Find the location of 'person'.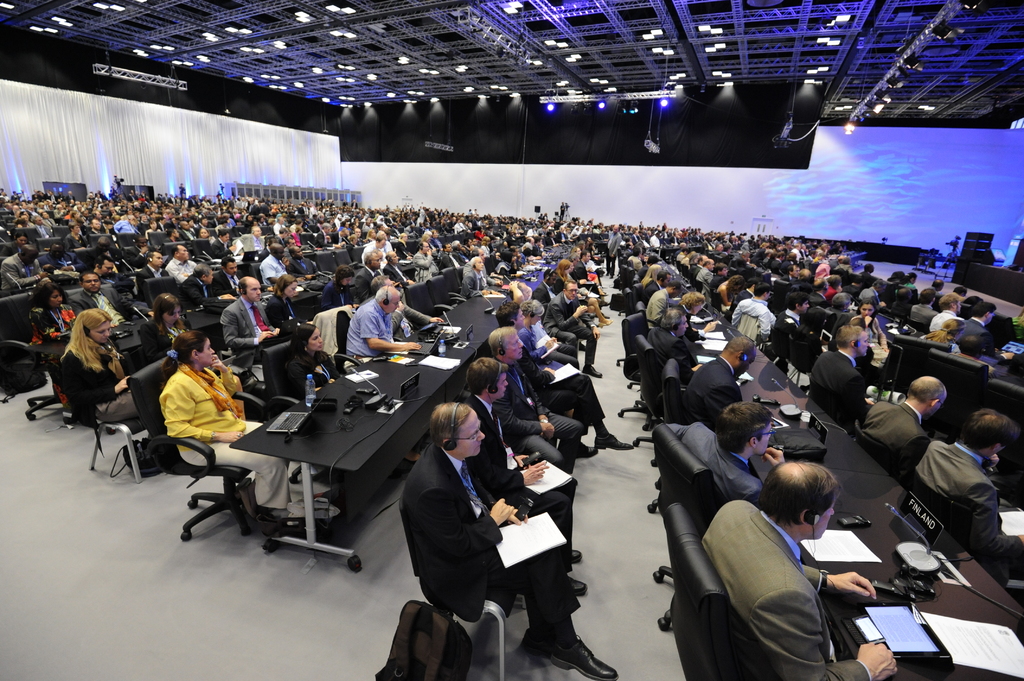
Location: (34, 279, 83, 401).
